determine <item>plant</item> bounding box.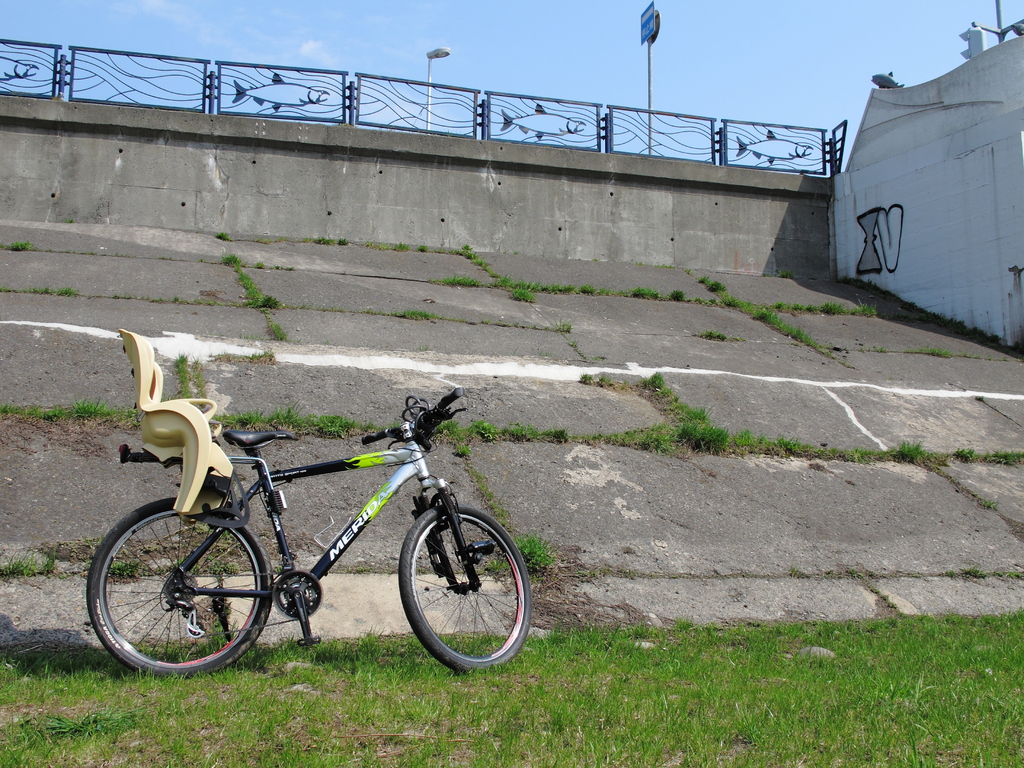
Determined: {"left": 628, "top": 285, "right": 657, "bottom": 298}.
